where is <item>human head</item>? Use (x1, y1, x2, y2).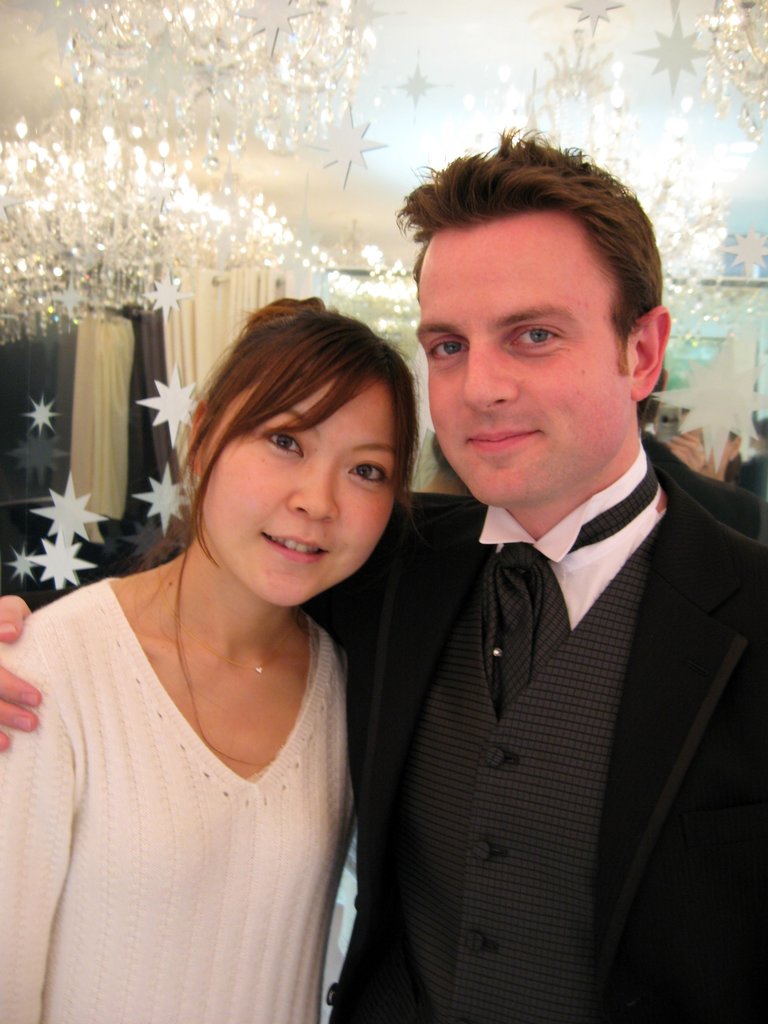
(400, 140, 664, 486).
